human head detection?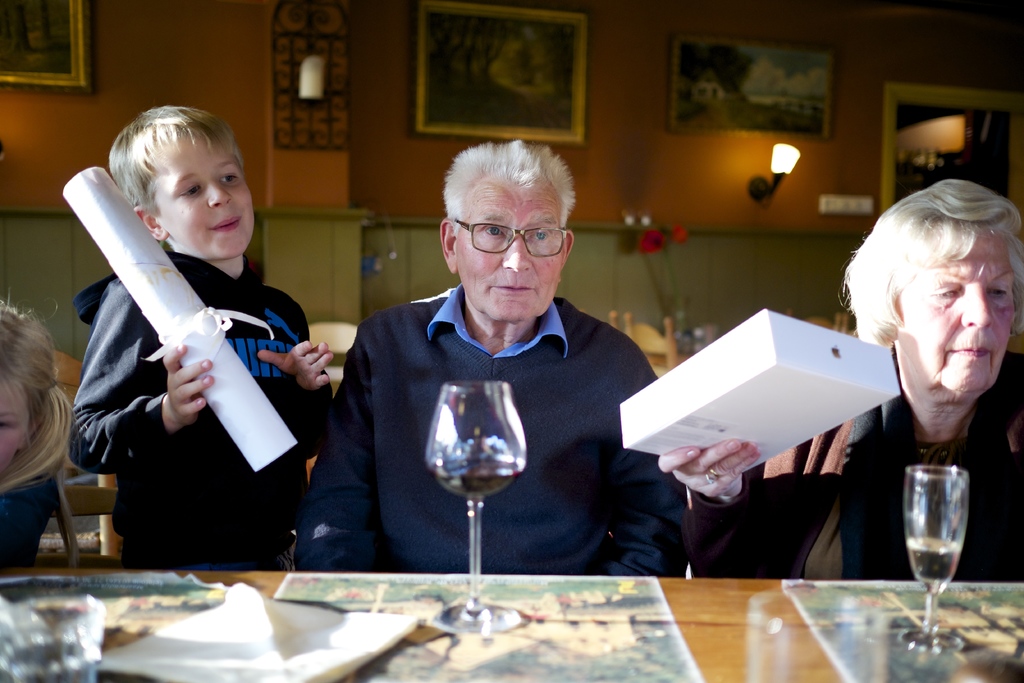
(109, 104, 259, 261)
